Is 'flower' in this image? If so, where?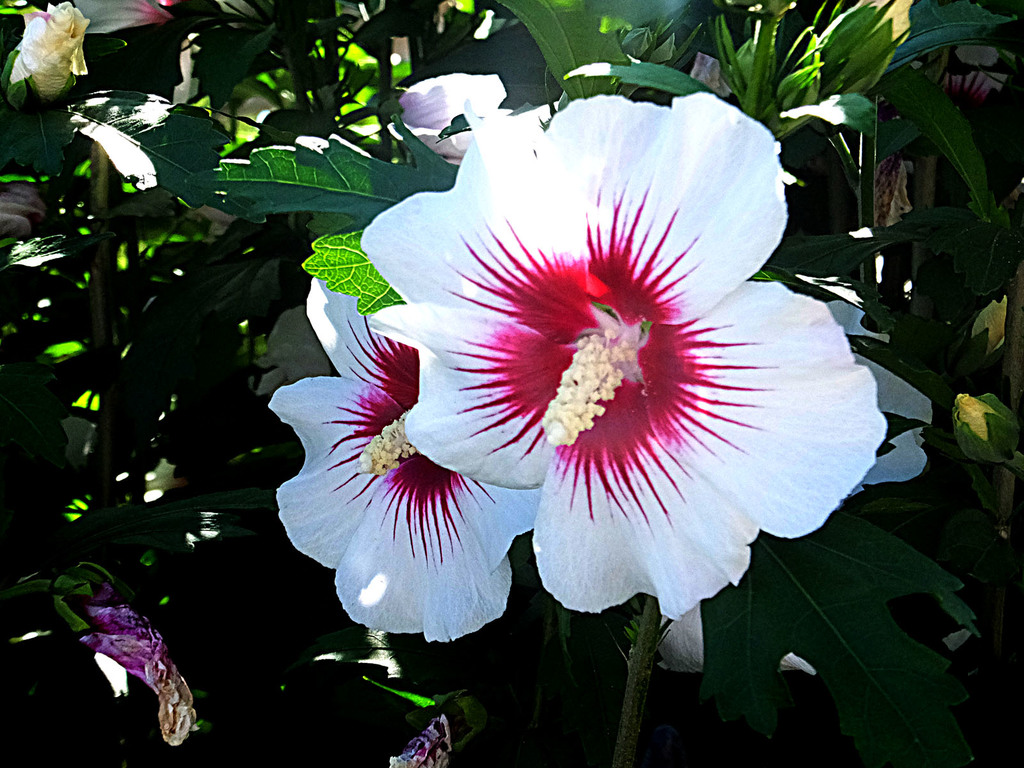
Yes, at x1=391 y1=132 x2=880 y2=621.
